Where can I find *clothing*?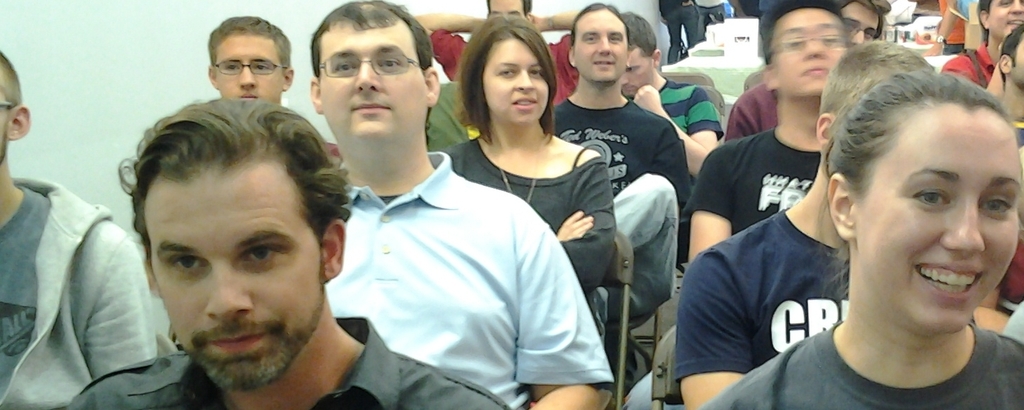
You can find it at [651, 80, 724, 139].
